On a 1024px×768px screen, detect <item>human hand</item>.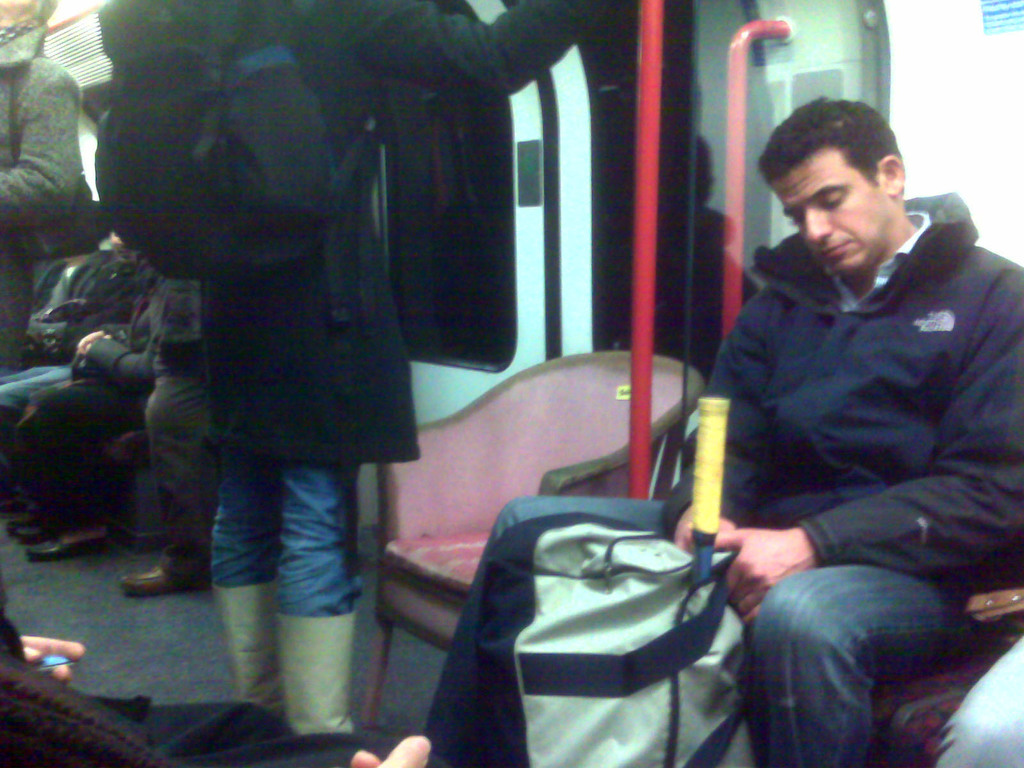
[18, 632, 85, 685].
